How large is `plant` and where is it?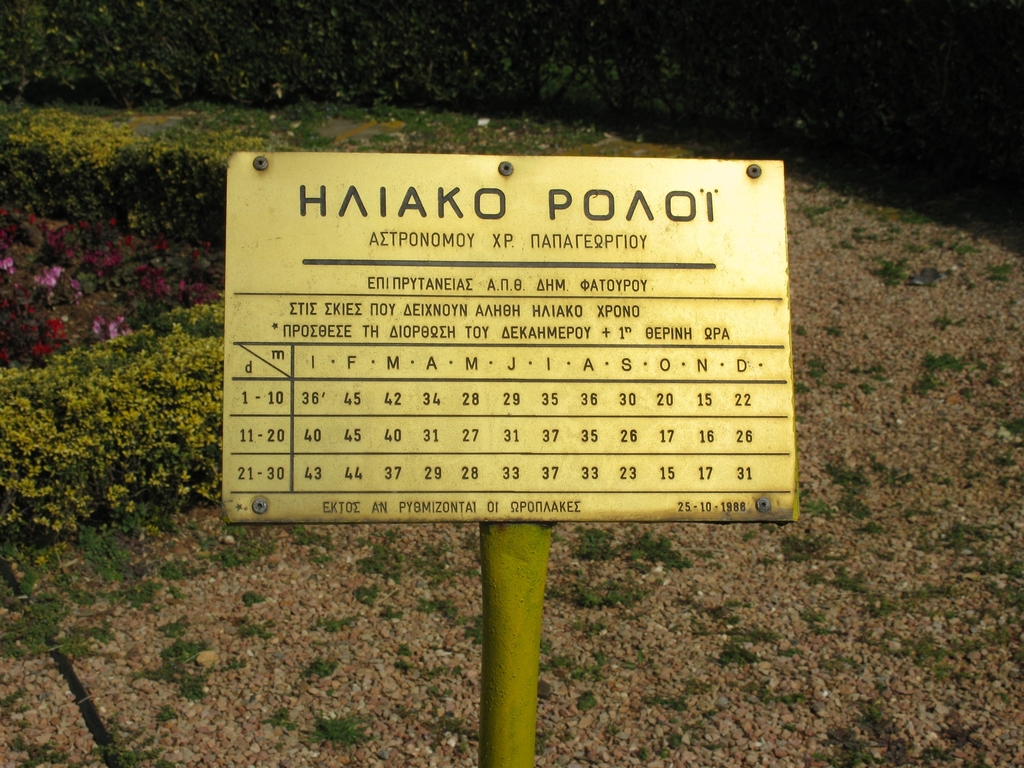
Bounding box: bbox=(641, 699, 687, 707).
